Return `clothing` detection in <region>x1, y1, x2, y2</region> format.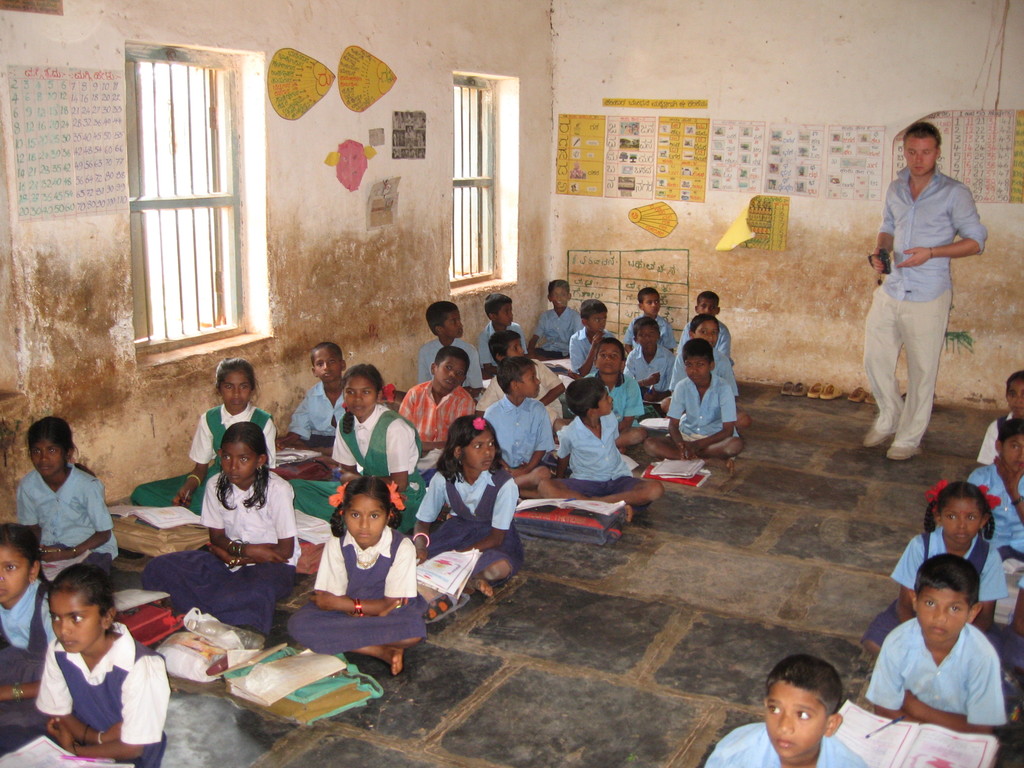
<region>866, 618, 1015, 744</region>.
